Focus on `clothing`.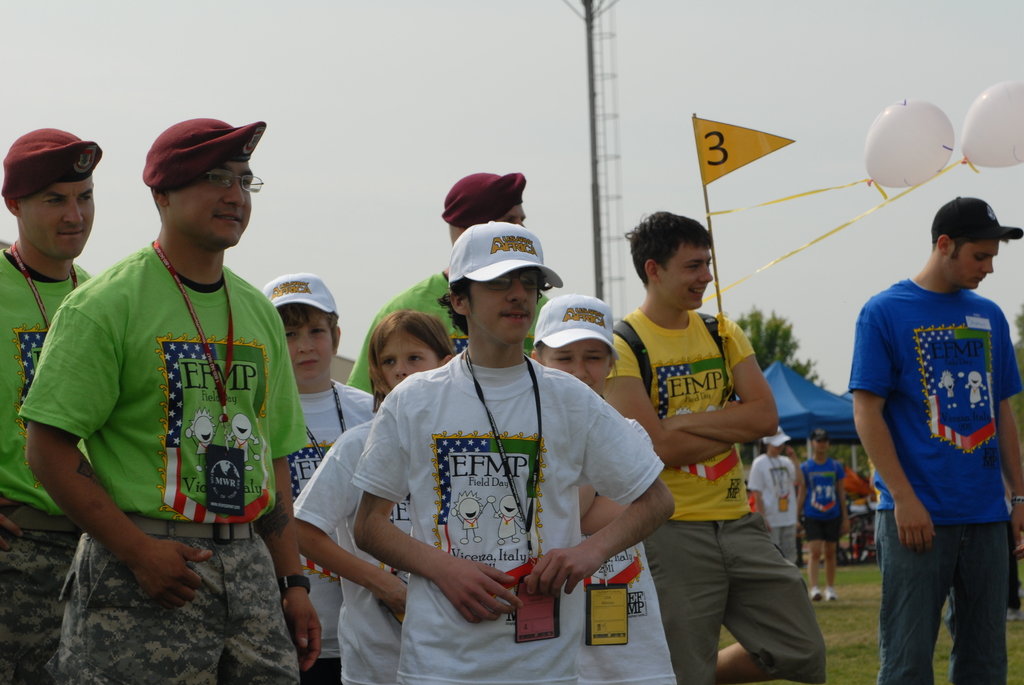
Focused at select_region(744, 448, 812, 558).
